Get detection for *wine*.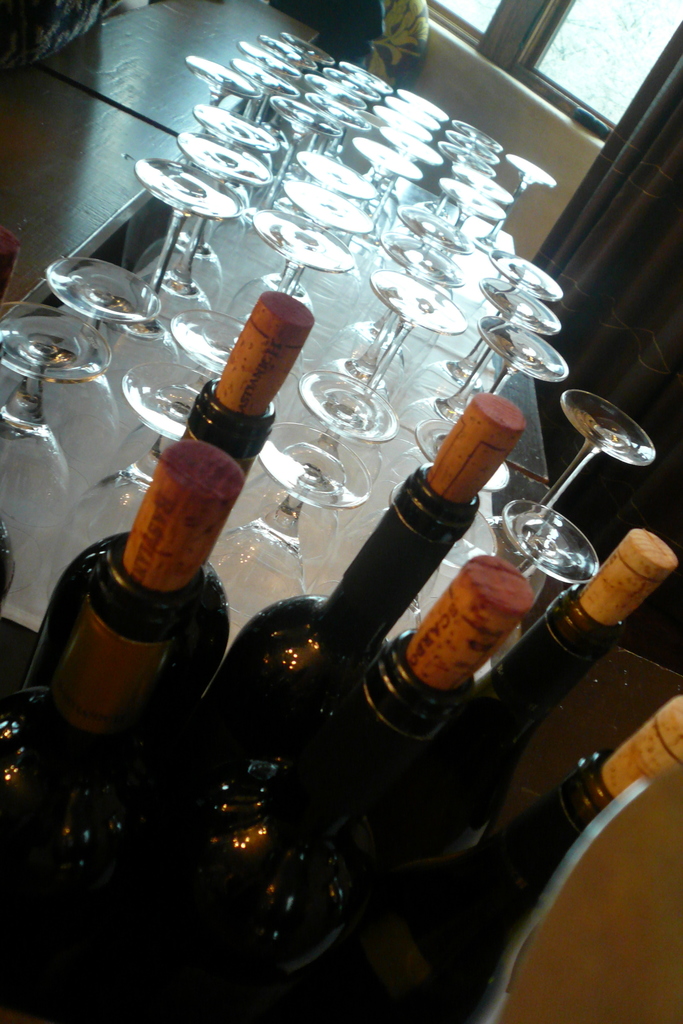
Detection: crop(471, 526, 681, 743).
